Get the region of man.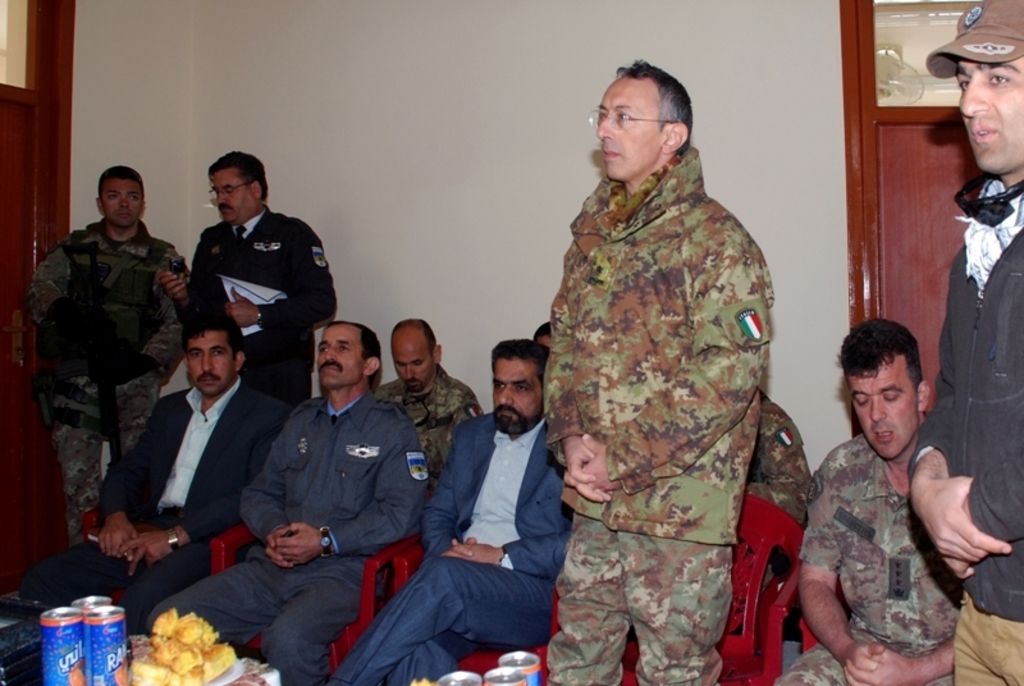
x1=59 y1=311 x2=284 y2=613.
